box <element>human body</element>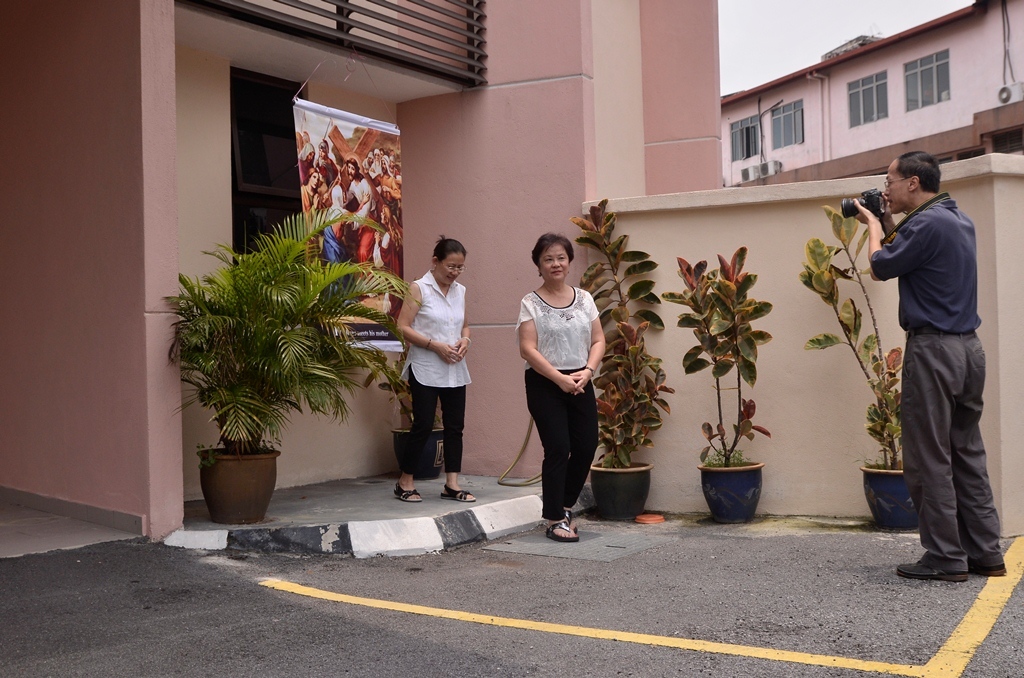
region(847, 195, 1009, 584)
